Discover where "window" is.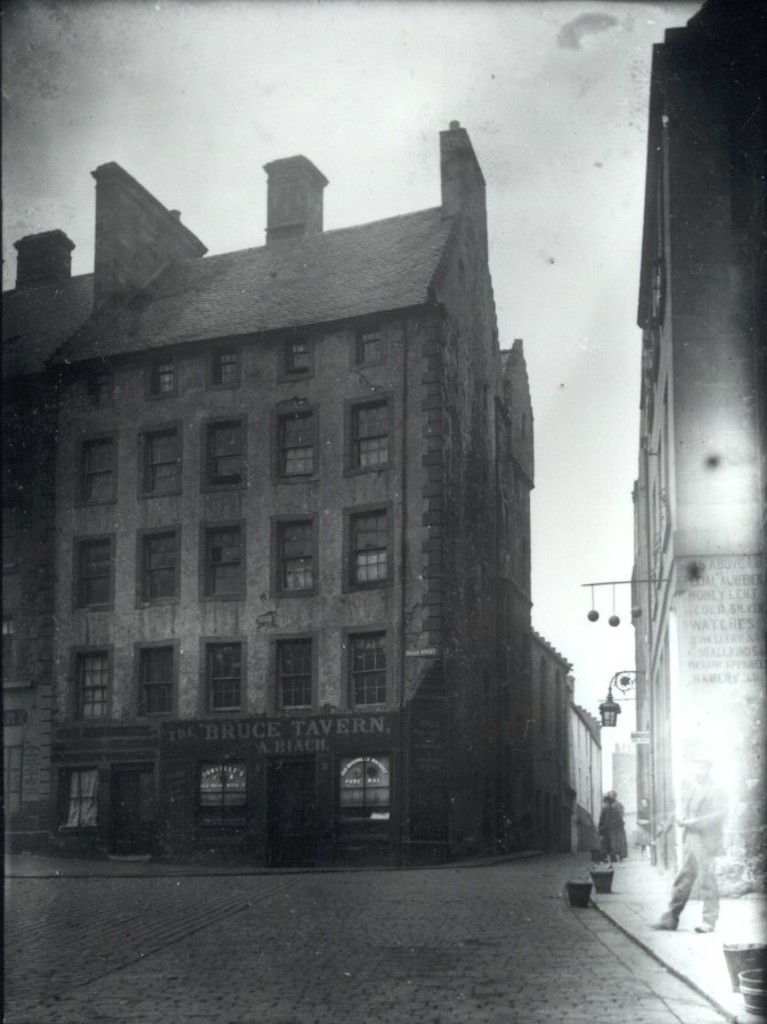
Discovered at bbox=[356, 319, 386, 361].
